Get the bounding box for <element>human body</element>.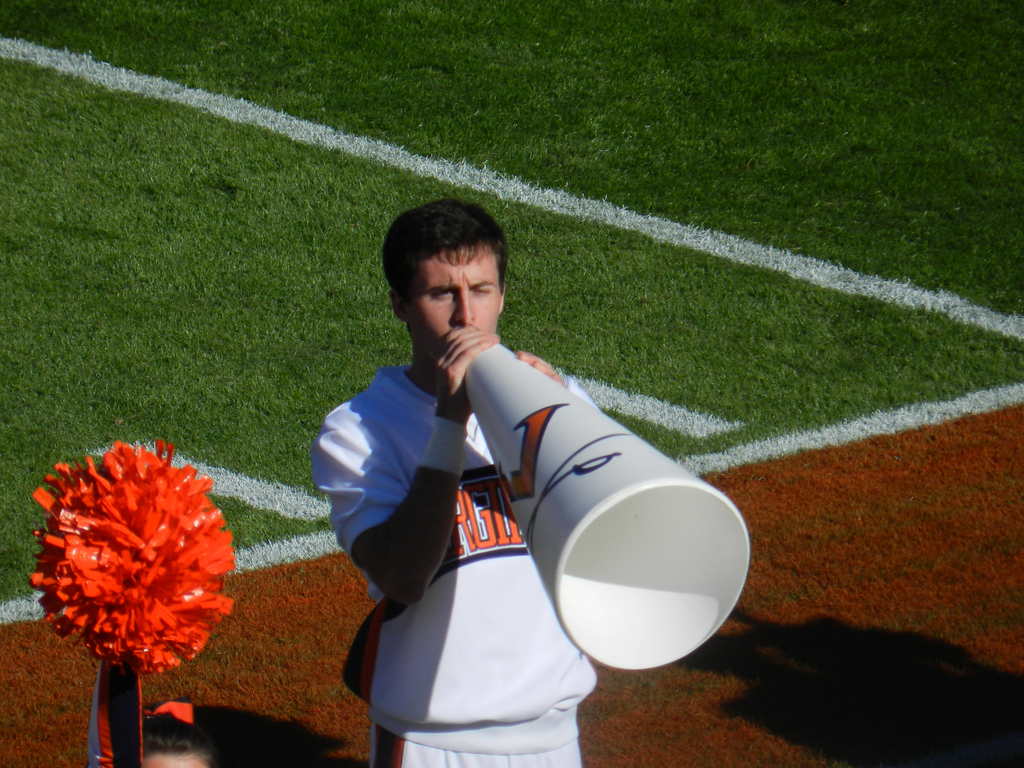
{"x1": 307, "y1": 243, "x2": 625, "y2": 719}.
